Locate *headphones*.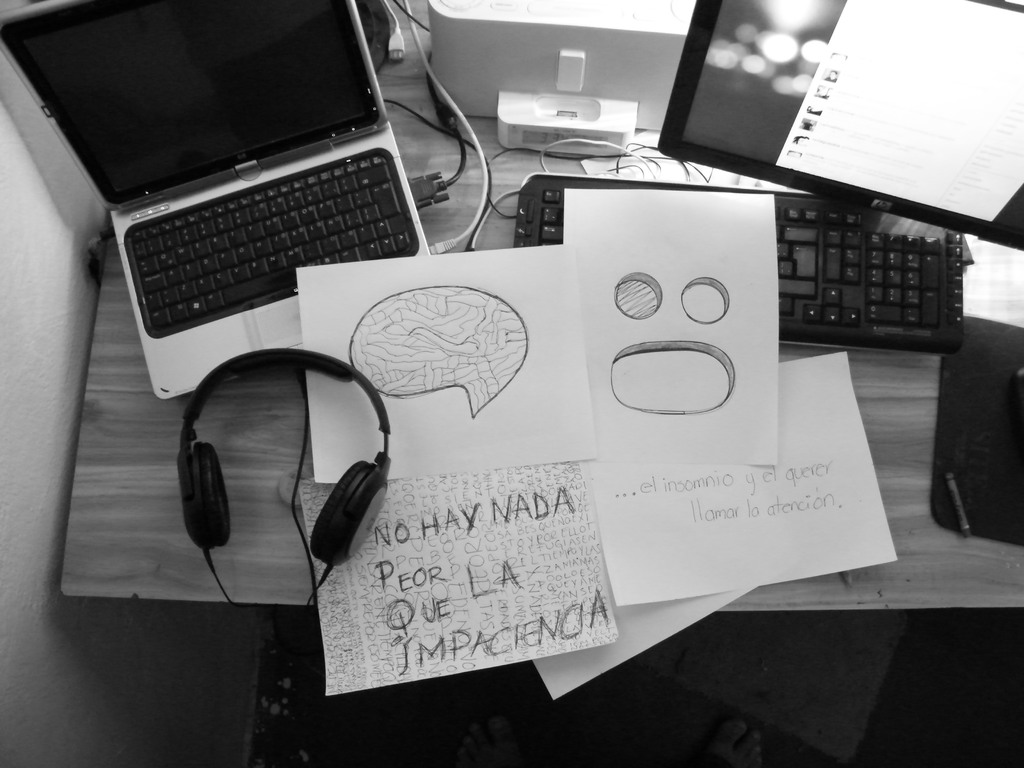
Bounding box: select_region(172, 338, 414, 767).
